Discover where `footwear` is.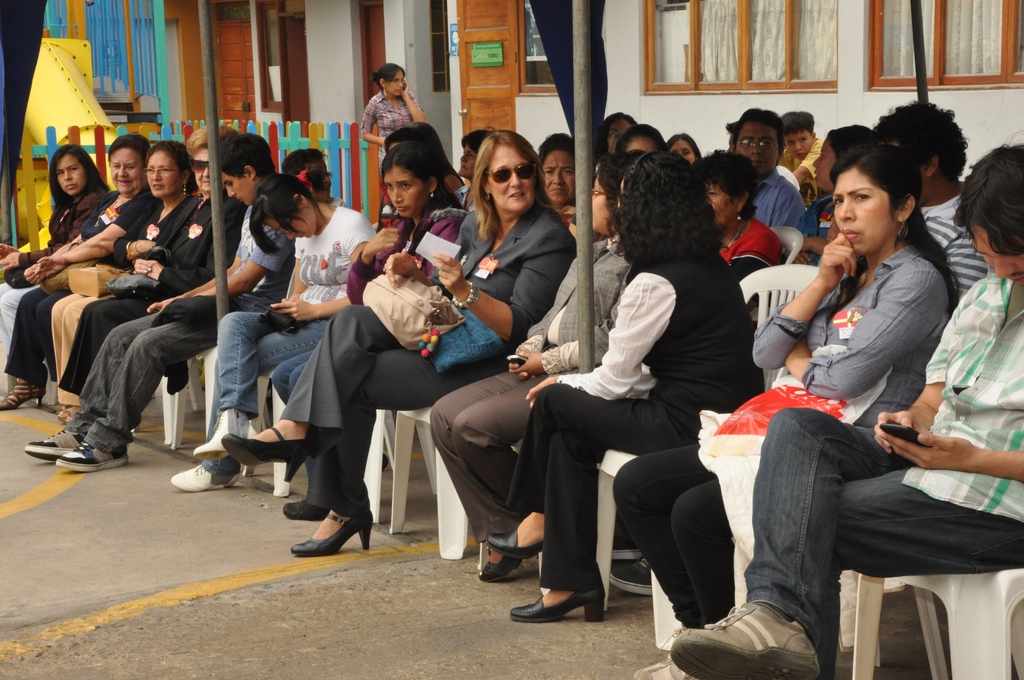
Discovered at (282, 500, 330, 519).
